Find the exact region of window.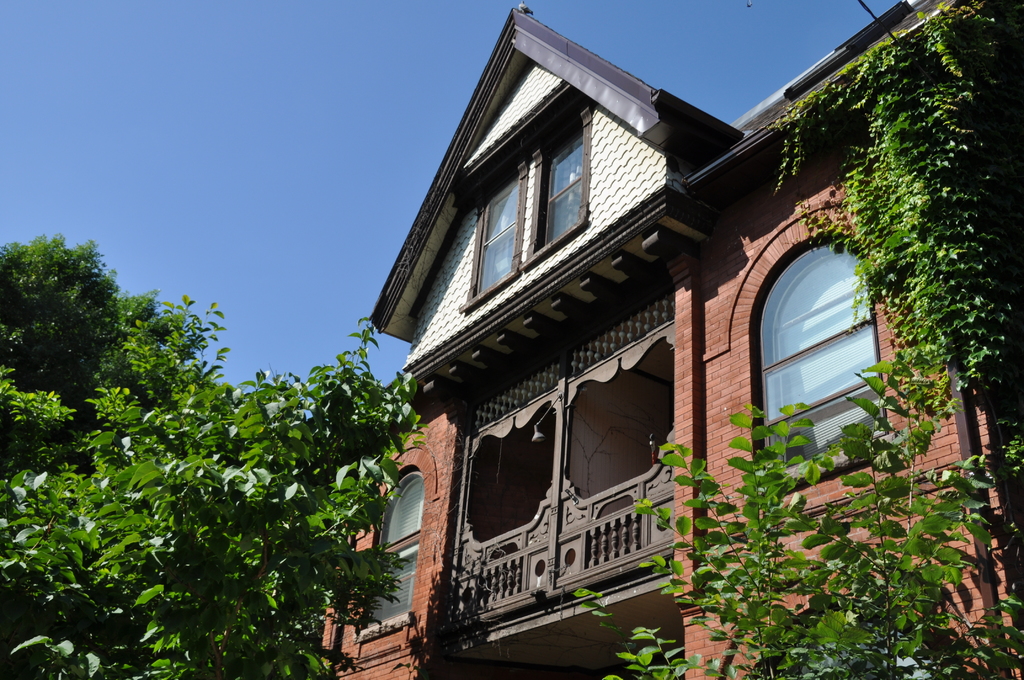
Exact region: Rect(468, 109, 593, 304).
